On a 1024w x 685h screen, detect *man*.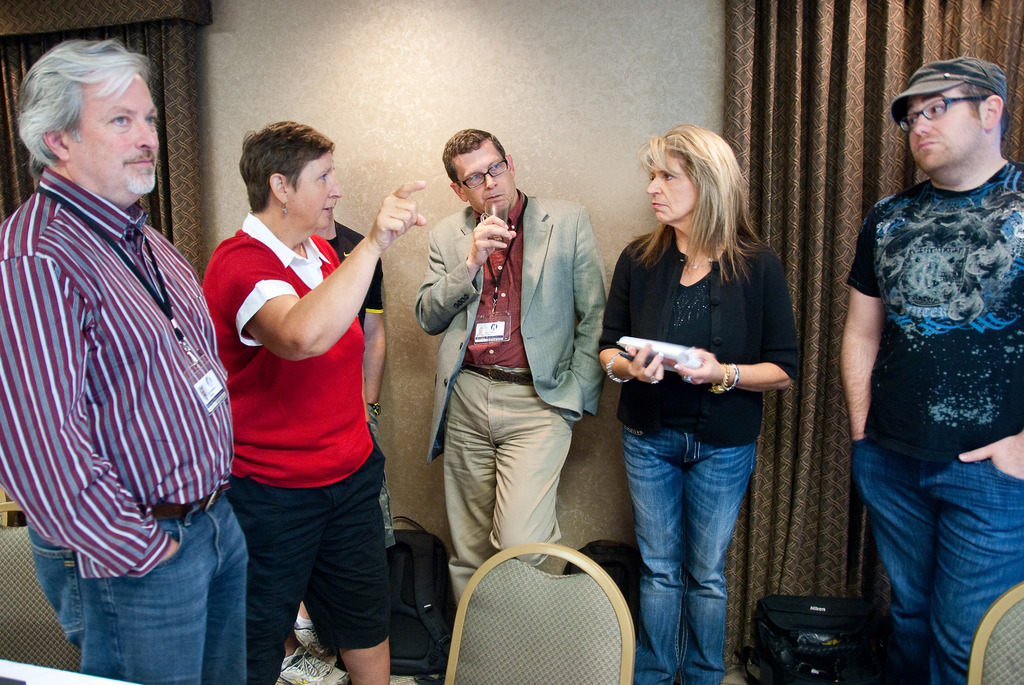
0, 25, 246, 653.
